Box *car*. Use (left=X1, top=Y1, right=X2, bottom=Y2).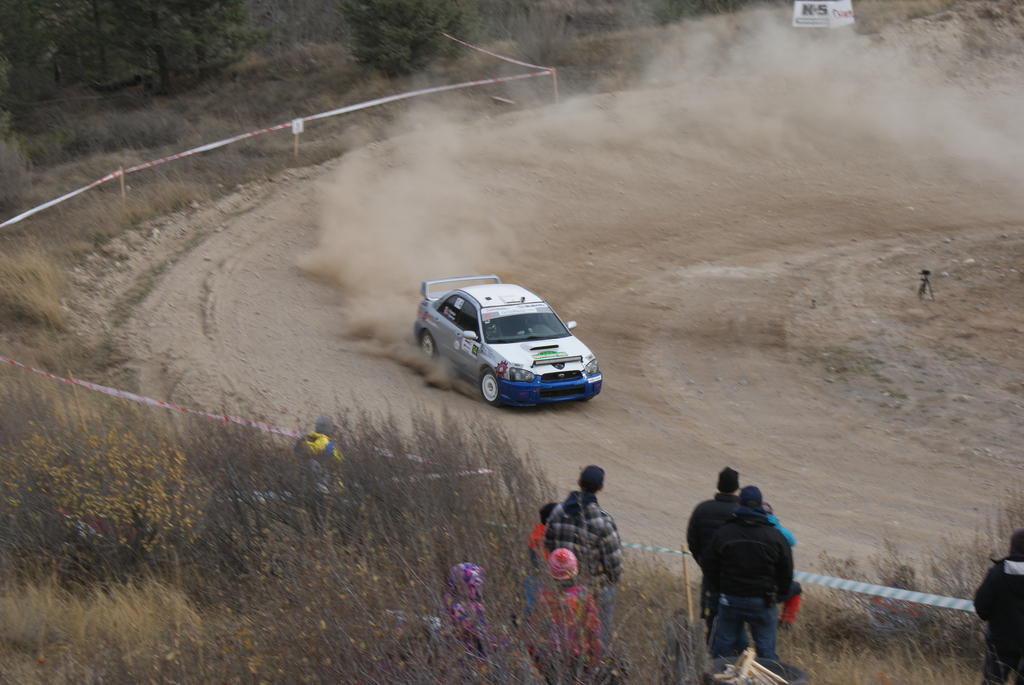
(left=410, top=273, right=606, bottom=415).
